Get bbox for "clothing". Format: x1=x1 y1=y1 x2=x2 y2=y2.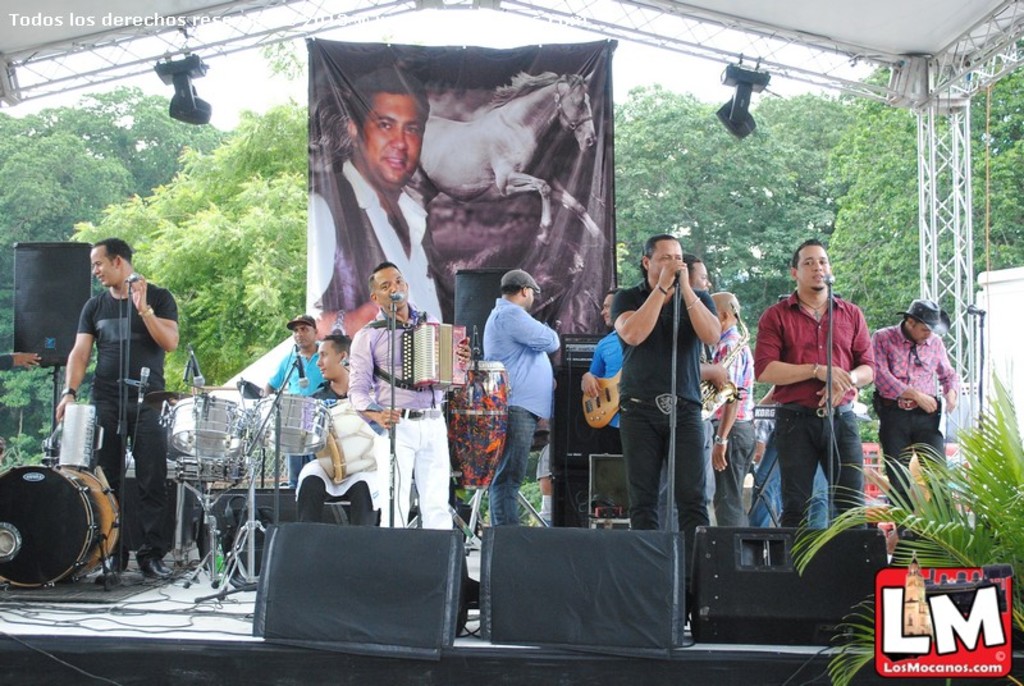
x1=700 y1=321 x2=762 y2=527.
